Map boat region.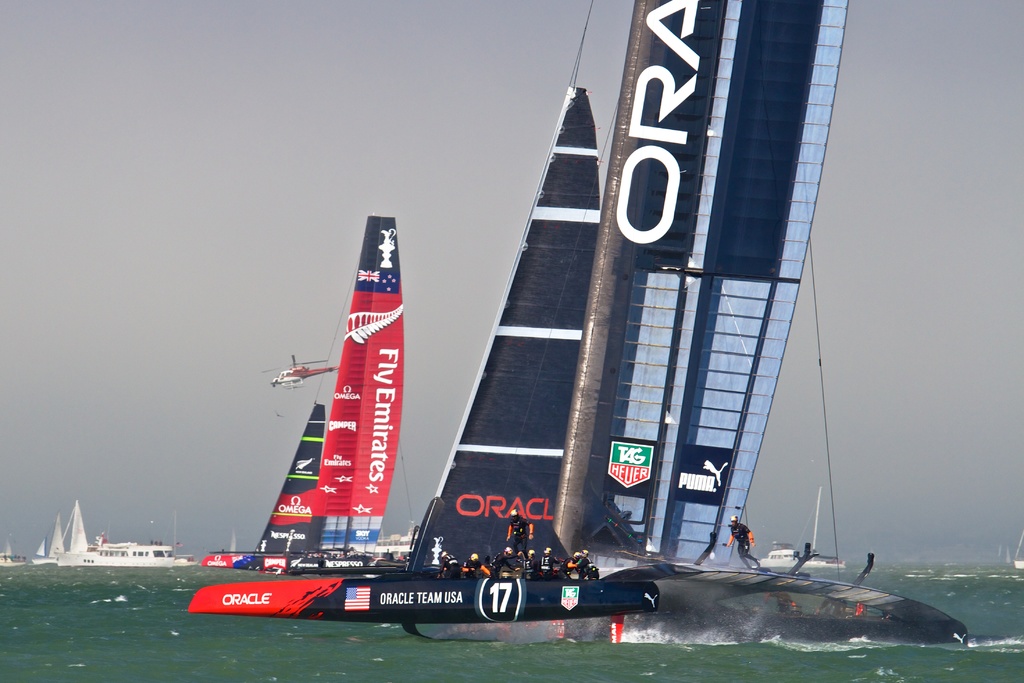
Mapped to (757, 477, 846, 567).
